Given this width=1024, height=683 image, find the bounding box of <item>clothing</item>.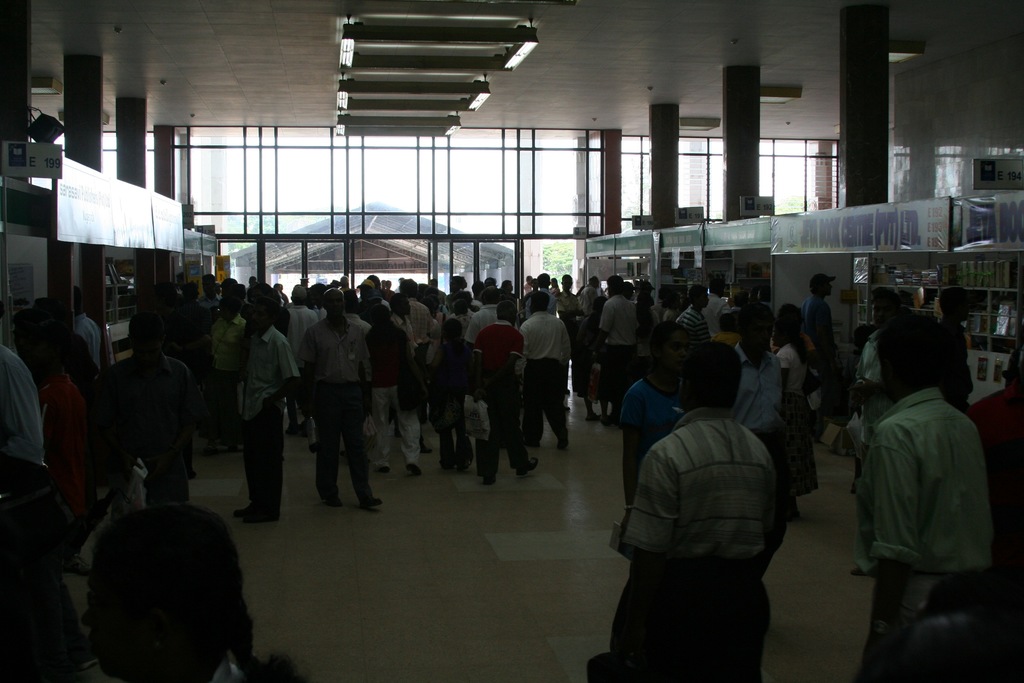
rect(0, 345, 45, 460).
